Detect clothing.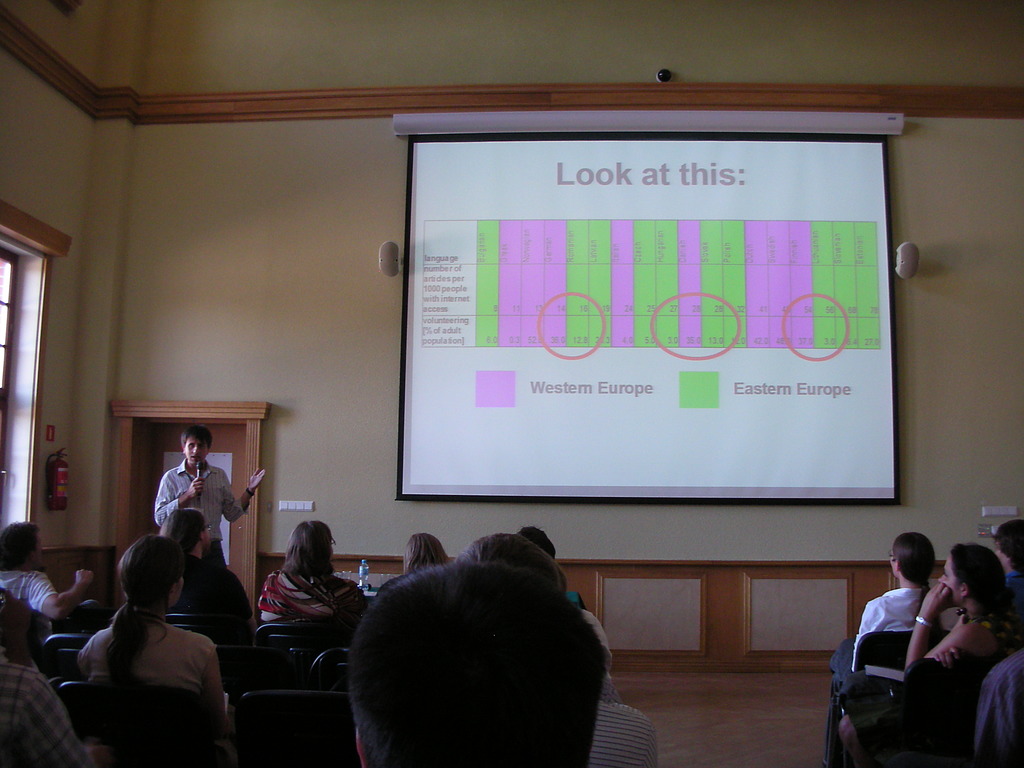
Detected at bbox=[0, 663, 77, 767].
